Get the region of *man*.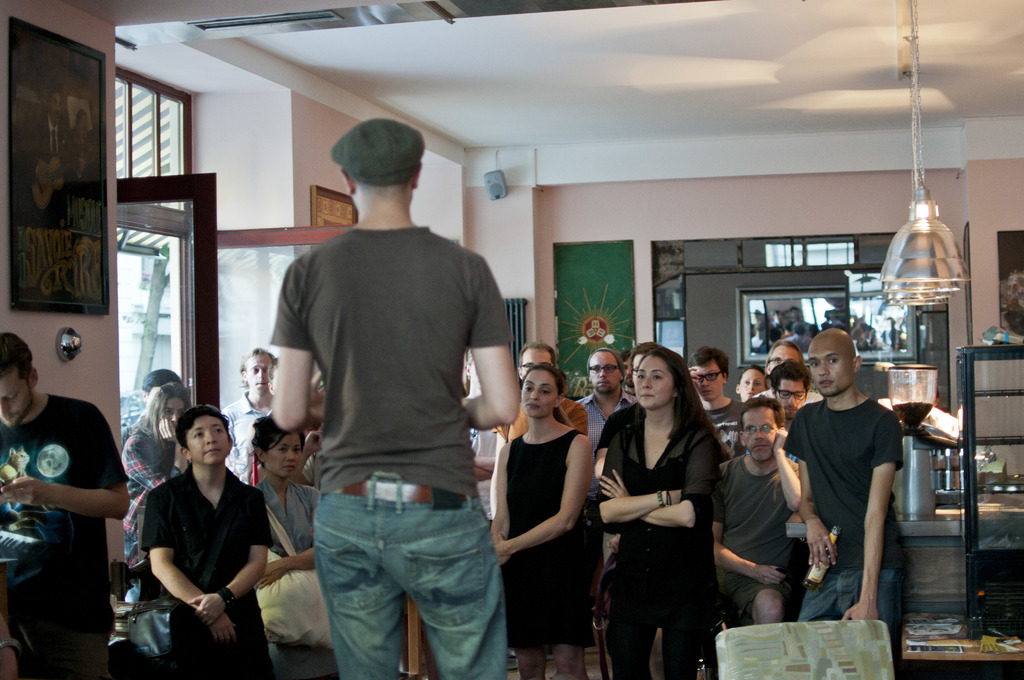
x1=769 y1=364 x2=816 y2=464.
